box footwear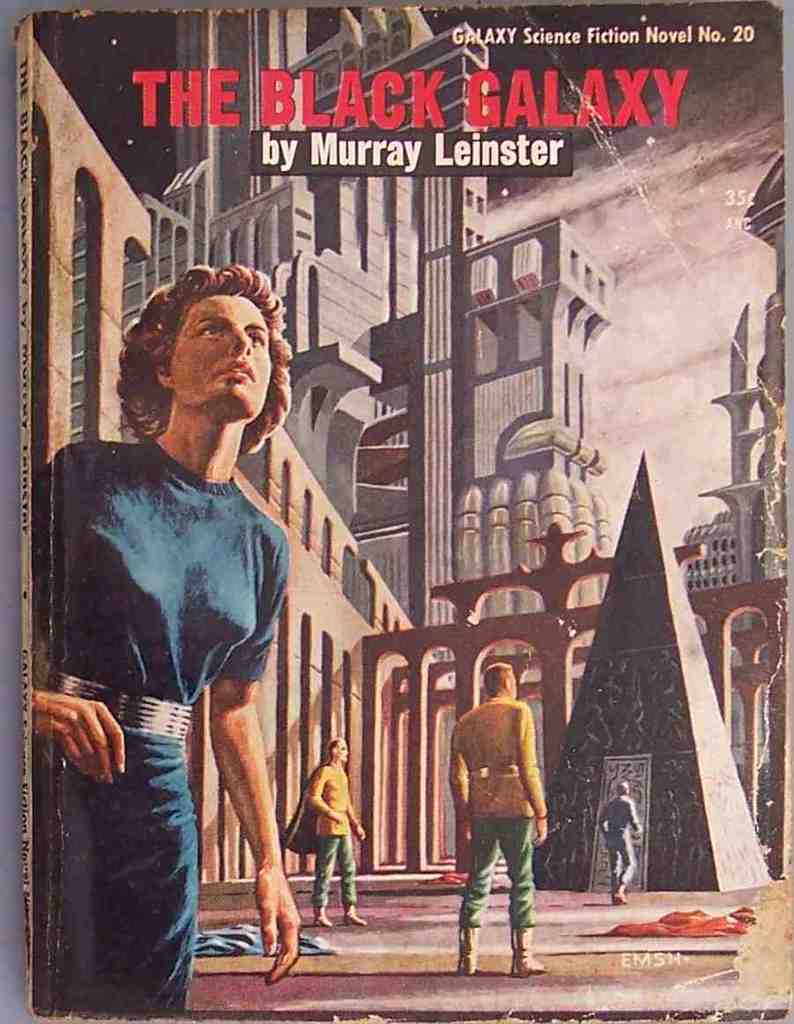
BBox(508, 924, 547, 977)
